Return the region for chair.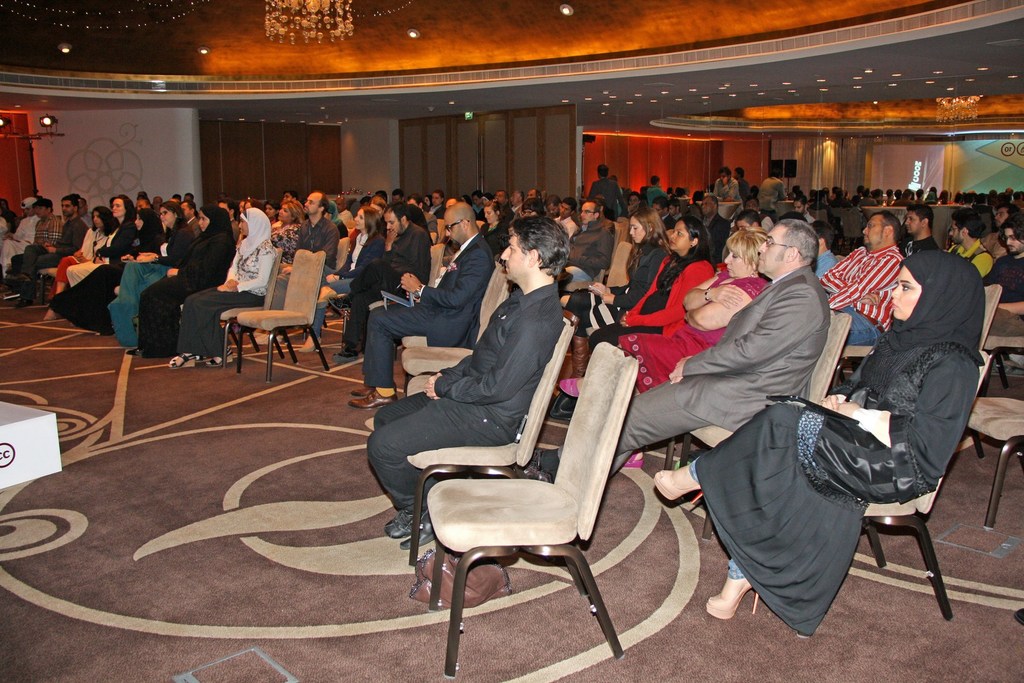
[x1=683, y1=302, x2=854, y2=469].
